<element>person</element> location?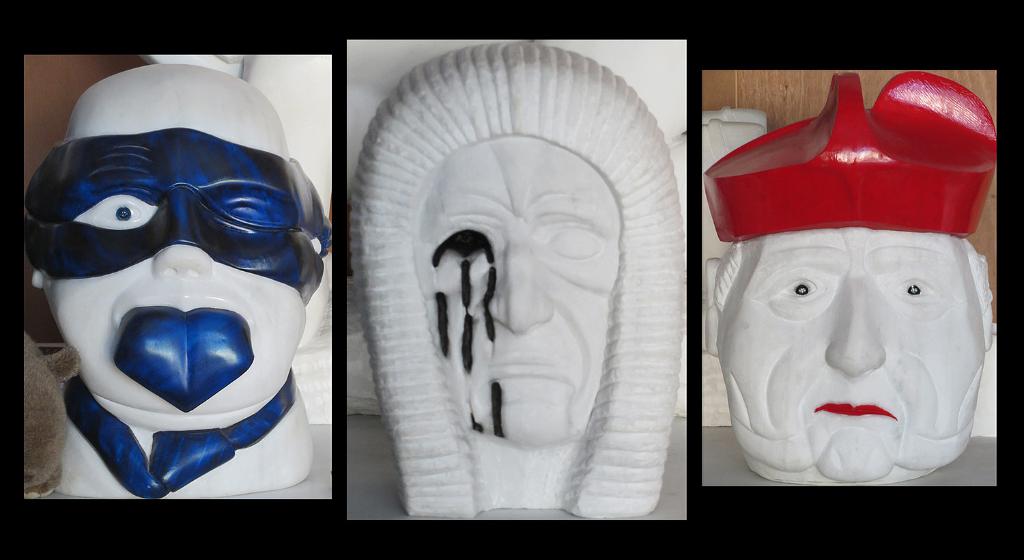
{"left": 351, "top": 41, "right": 687, "bottom": 520}
